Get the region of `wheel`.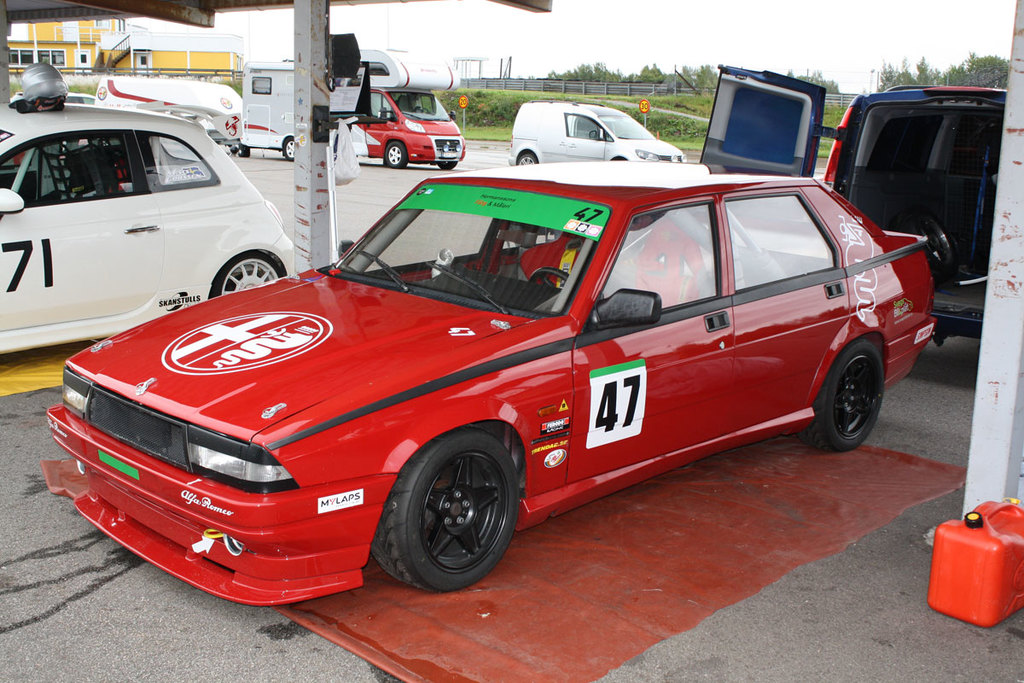
(372,428,527,601).
